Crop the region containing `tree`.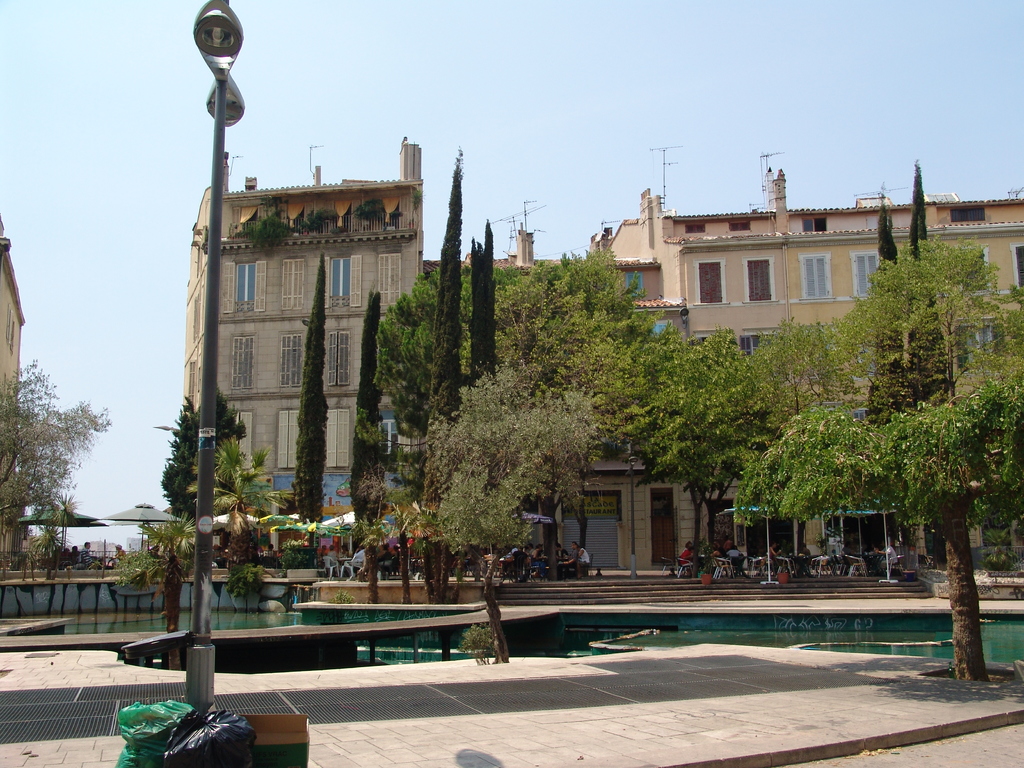
Crop region: (x1=552, y1=228, x2=678, y2=447).
